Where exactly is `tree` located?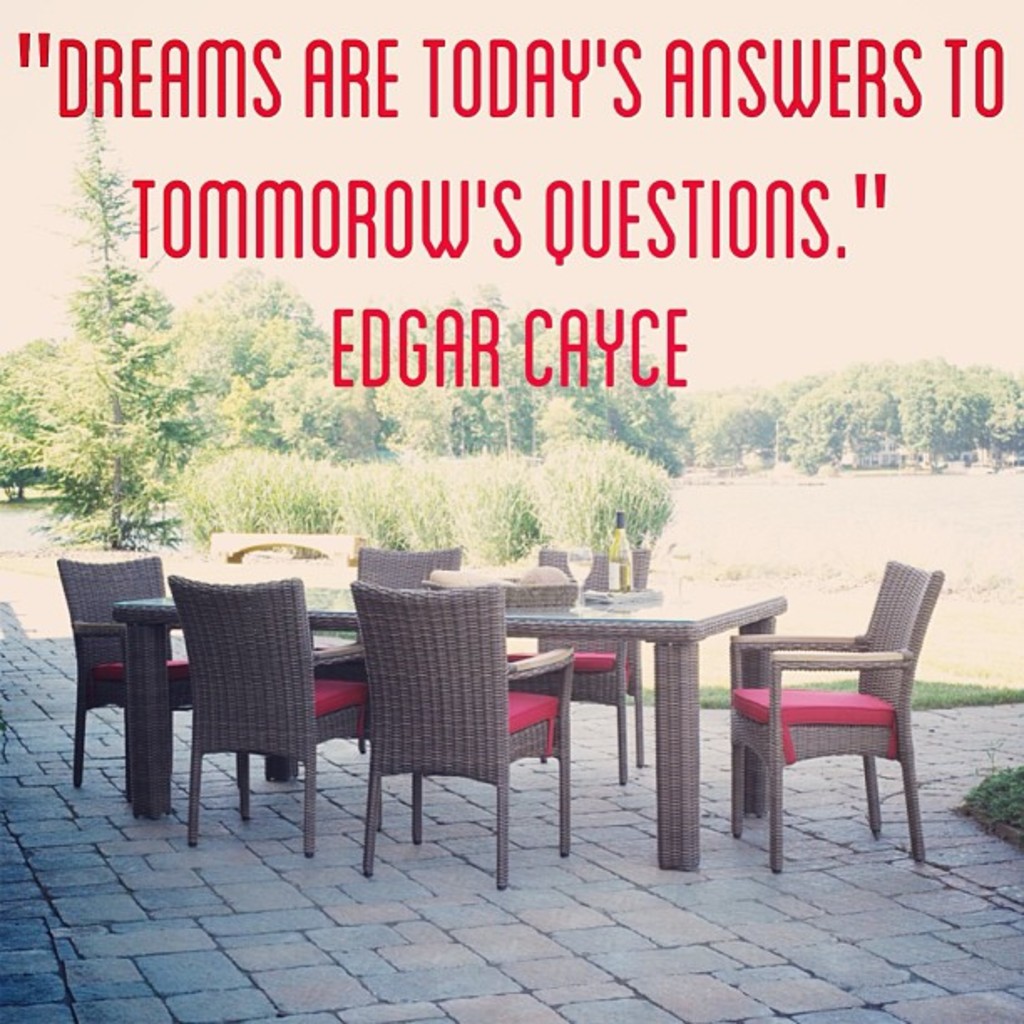
Its bounding box is [30, 109, 214, 542].
